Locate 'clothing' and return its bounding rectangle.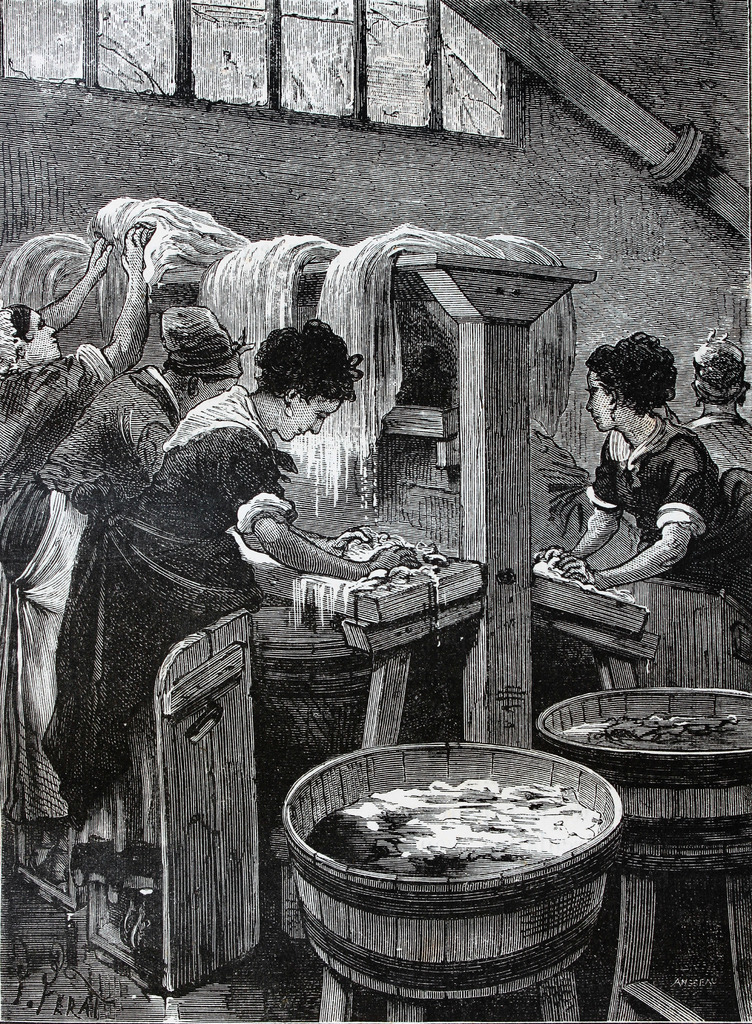
28/382/306/854.
